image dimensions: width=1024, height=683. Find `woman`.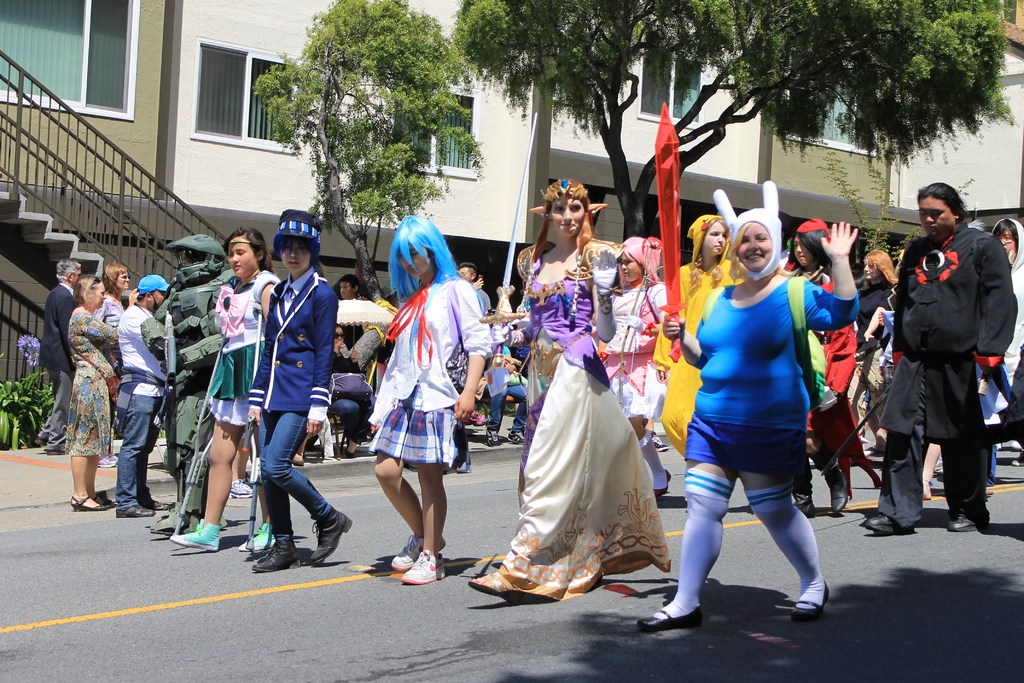
box=[69, 274, 124, 519].
